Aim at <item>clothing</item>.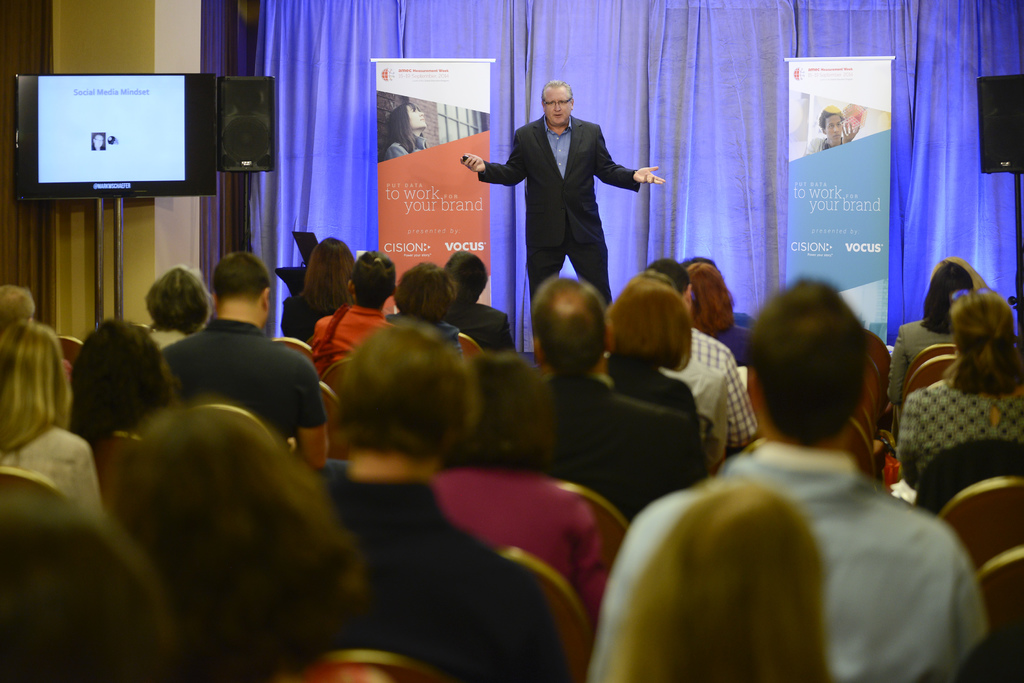
Aimed at 598/357/729/472.
